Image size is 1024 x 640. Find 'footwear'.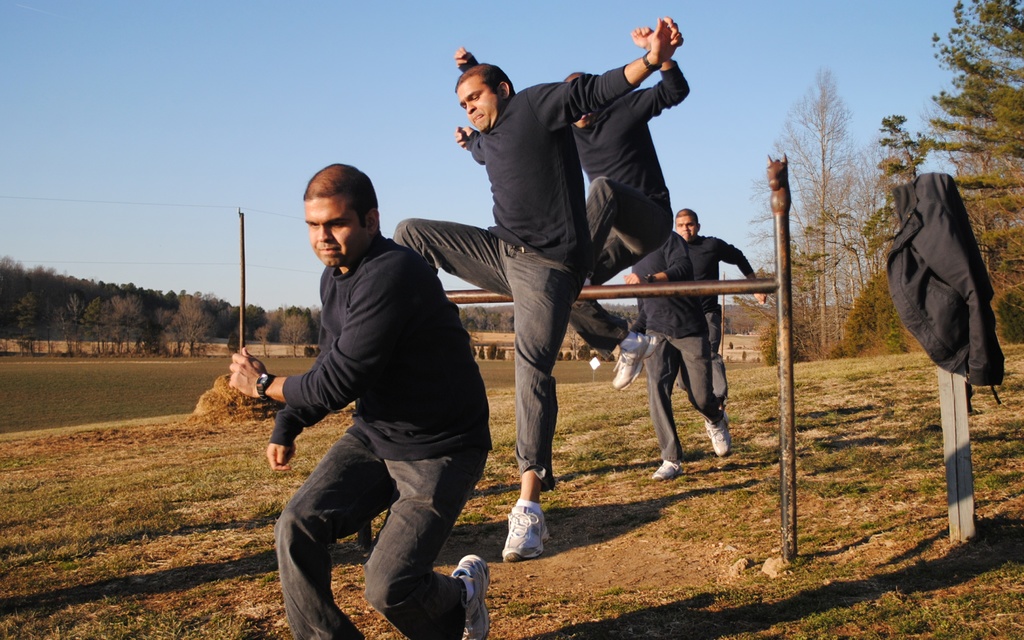
703/416/732/461.
